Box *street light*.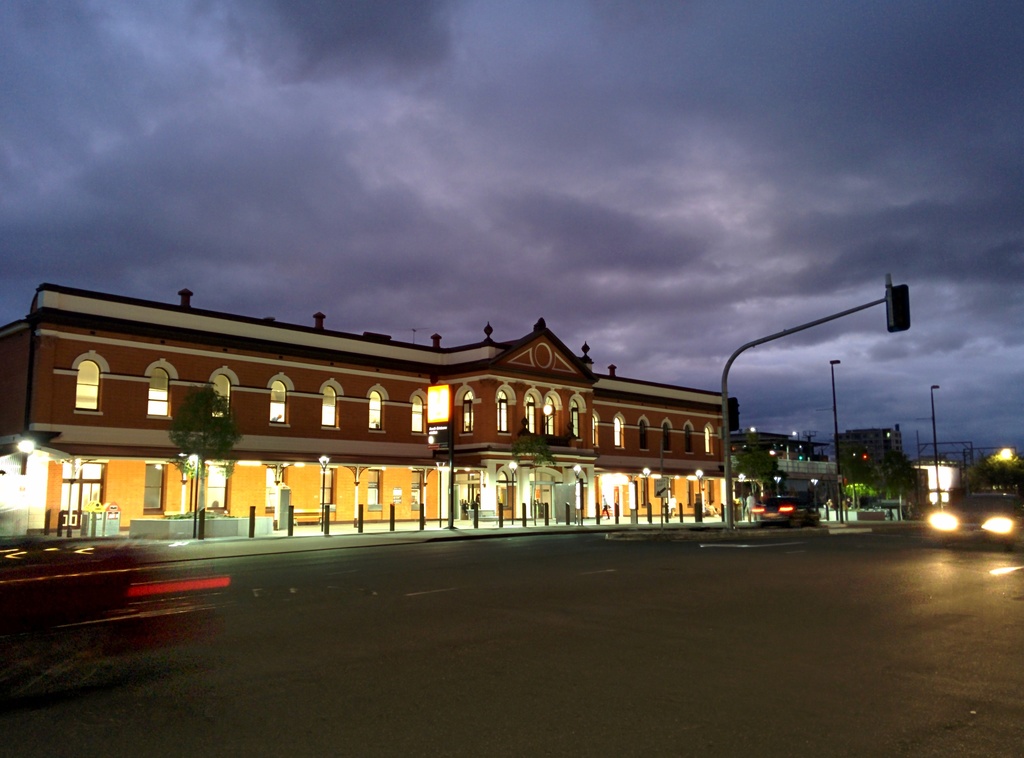
(x1=831, y1=357, x2=840, y2=526).
